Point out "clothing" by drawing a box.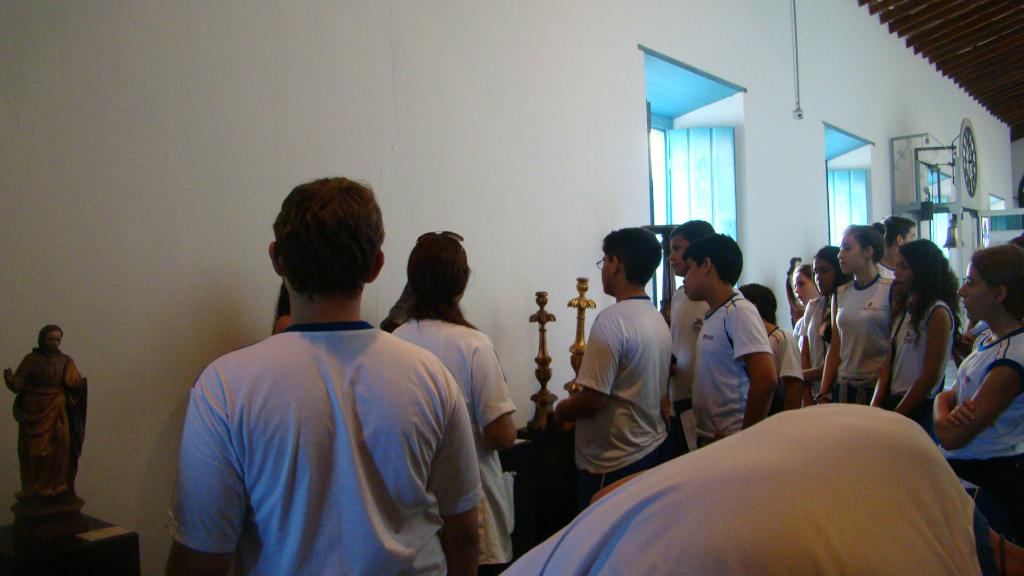
bbox(899, 303, 950, 428).
